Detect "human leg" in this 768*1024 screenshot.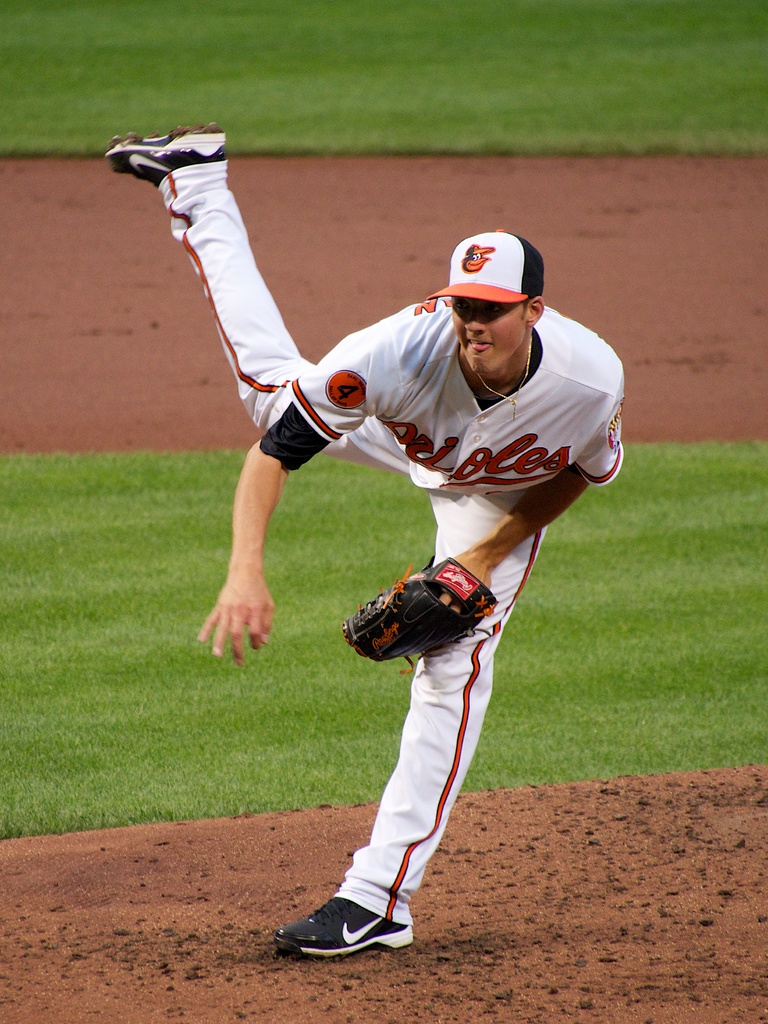
Detection: x1=115 y1=125 x2=407 y2=473.
